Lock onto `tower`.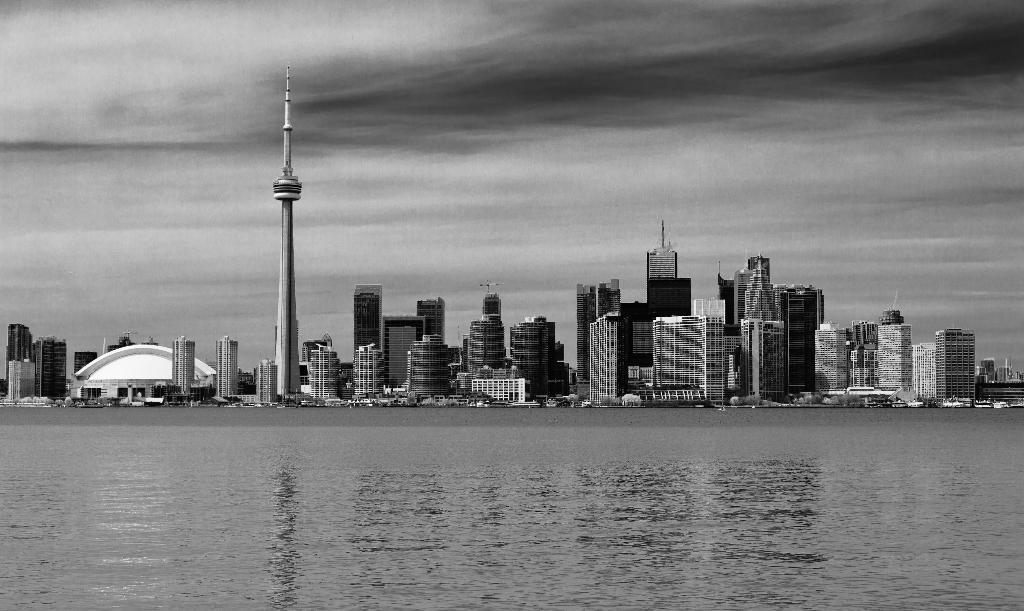
Locked: (x1=351, y1=280, x2=384, y2=356).
